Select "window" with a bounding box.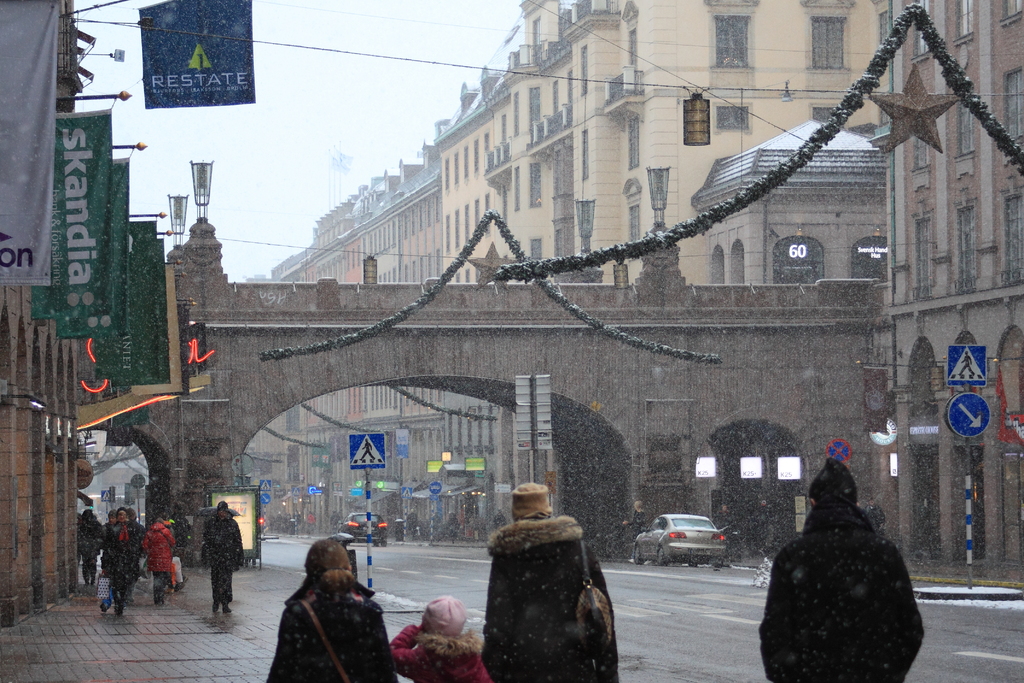
[579, 45, 588, 98].
